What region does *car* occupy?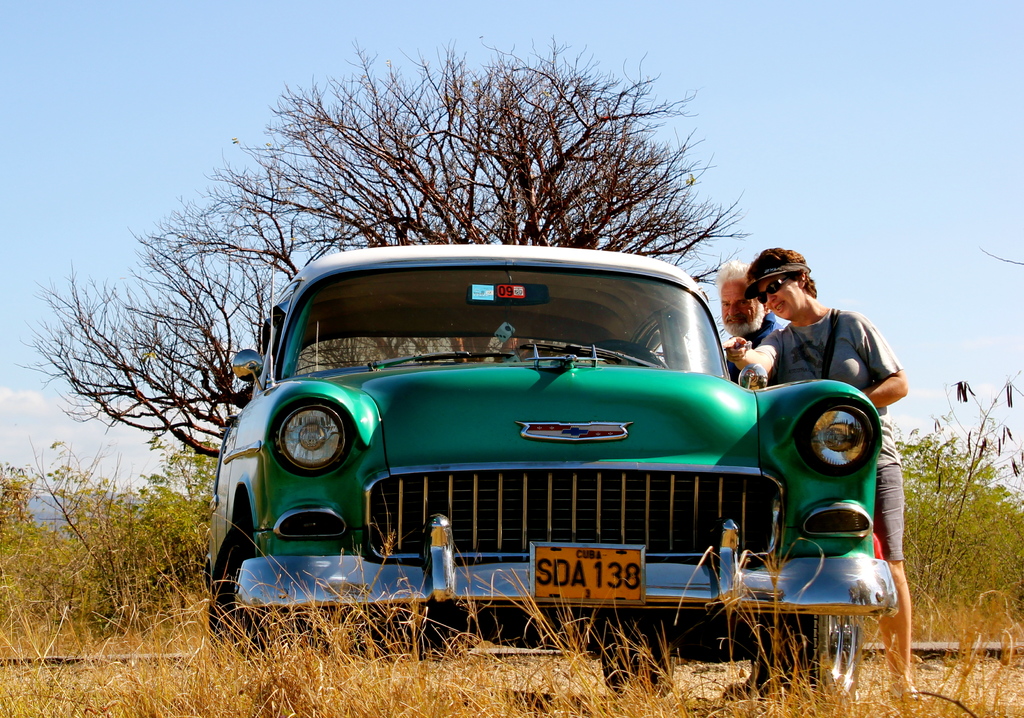
pyautogui.locateOnScreen(207, 241, 905, 705).
